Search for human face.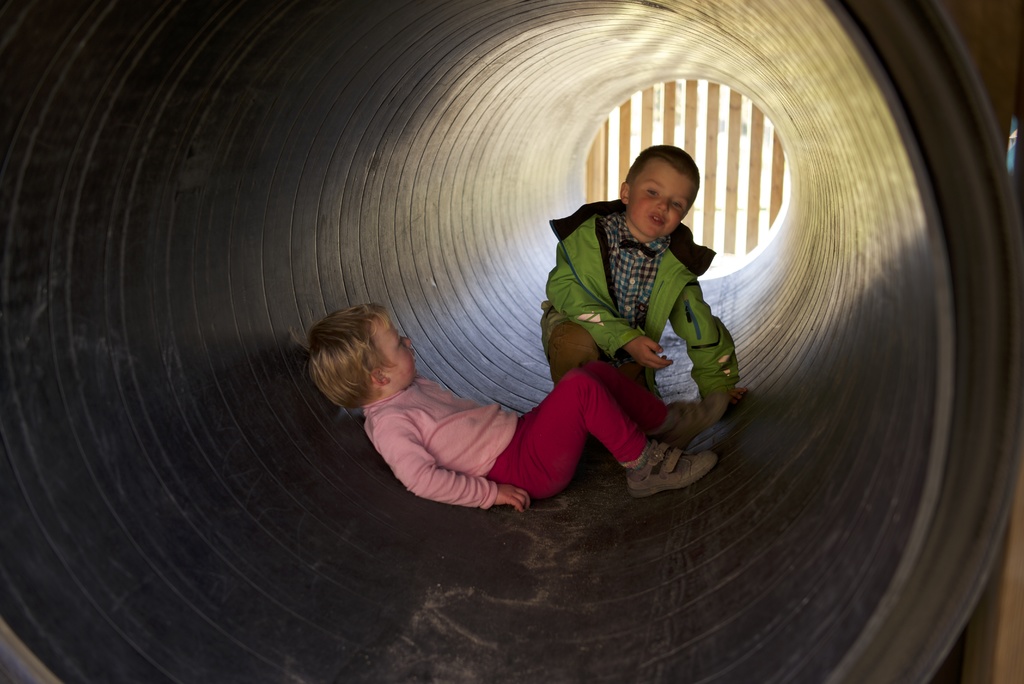
Found at l=378, t=316, r=416, b=368.
